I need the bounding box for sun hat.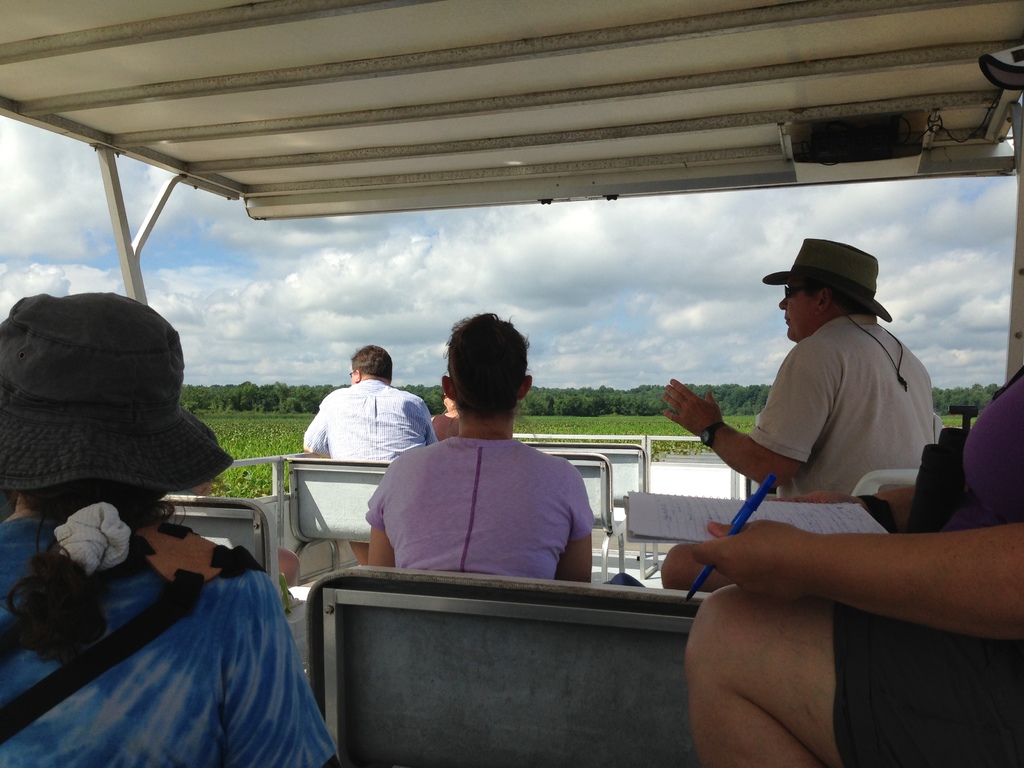
Here it is: select_region(970, 38, 1023, 97).
